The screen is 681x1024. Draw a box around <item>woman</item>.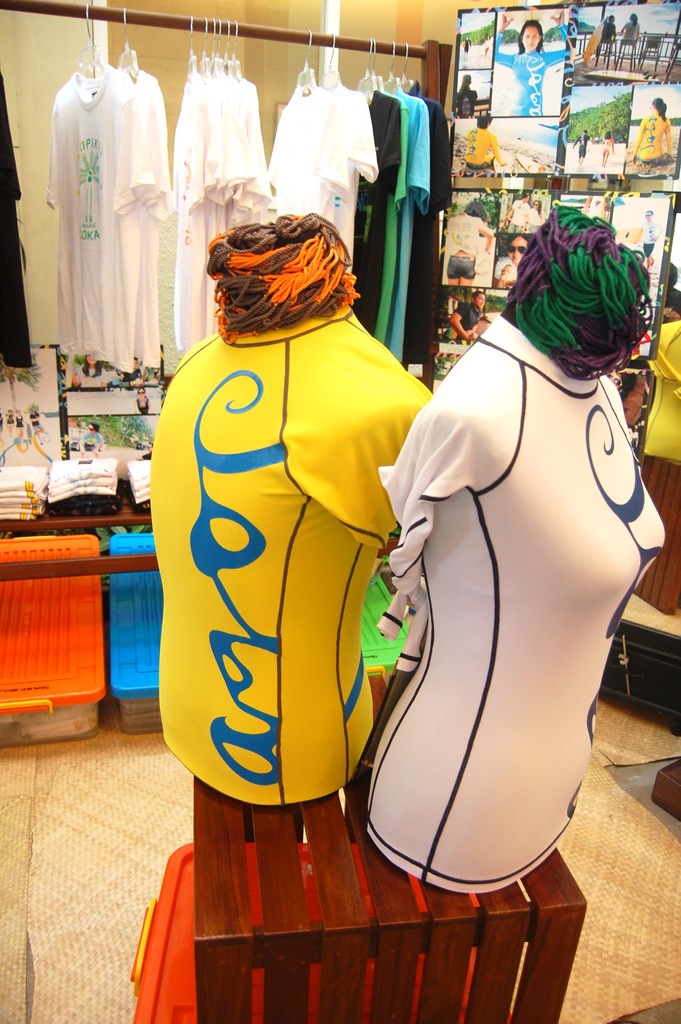
628,92,680,162.
